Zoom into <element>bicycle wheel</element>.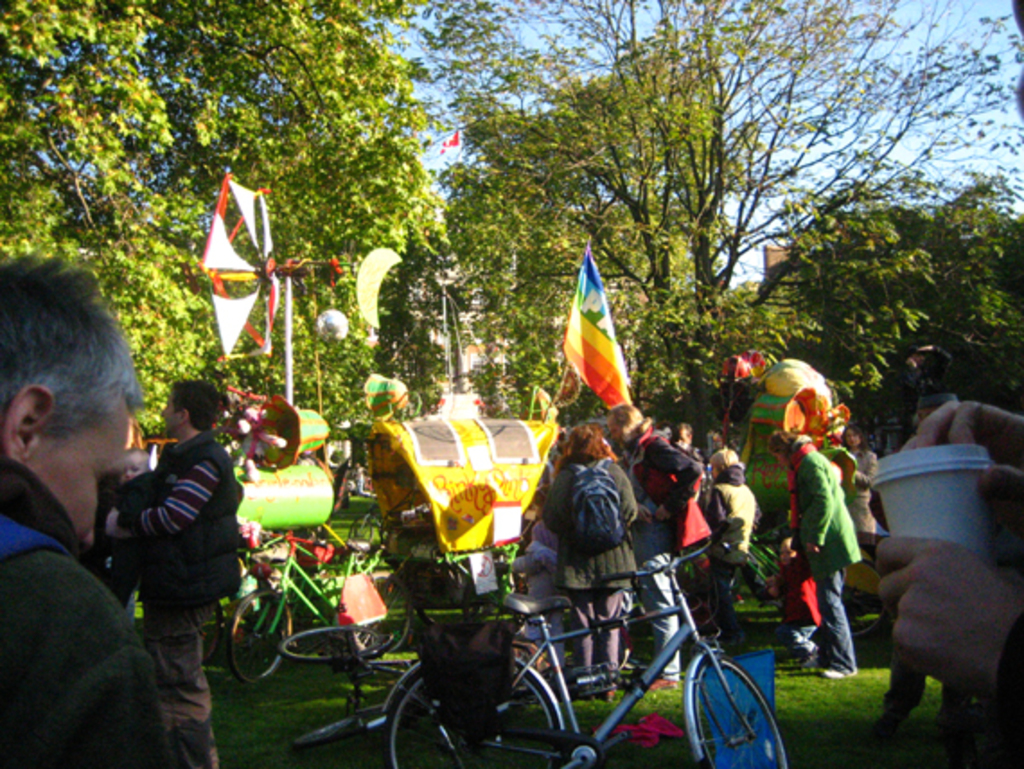
Zoom target: select_region(289, 695, 397, 756).
